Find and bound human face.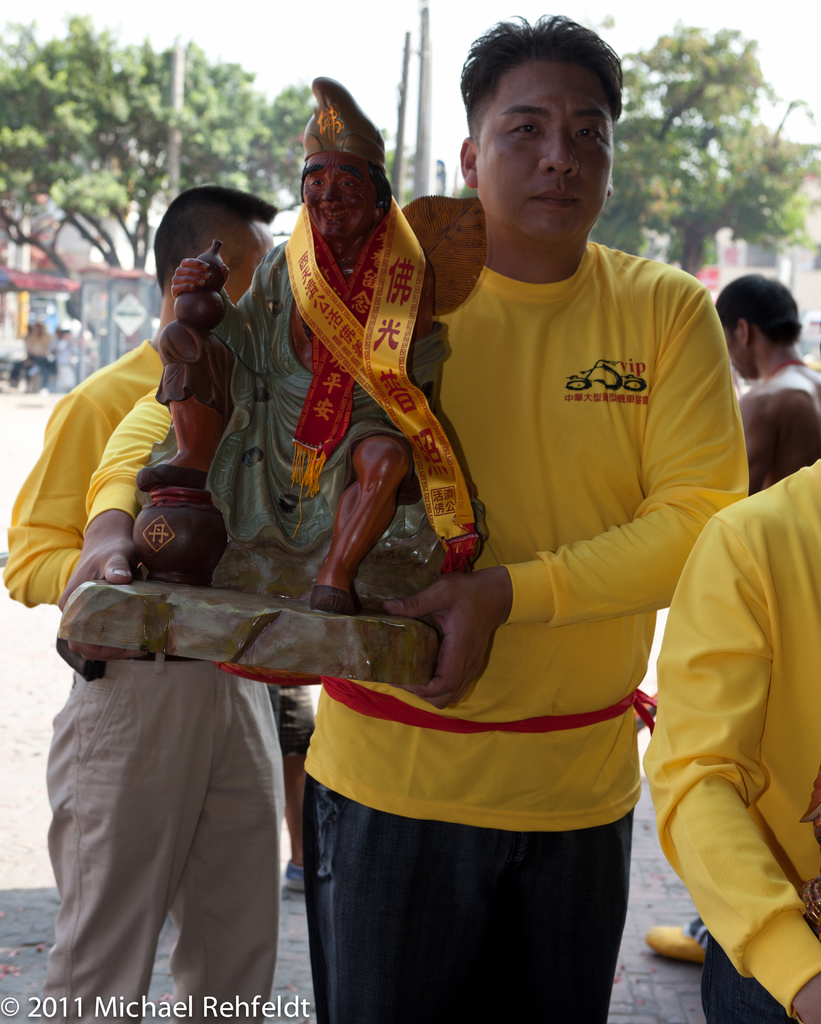
Bound: x1=296 y1=153 x2=376 y2=239.
